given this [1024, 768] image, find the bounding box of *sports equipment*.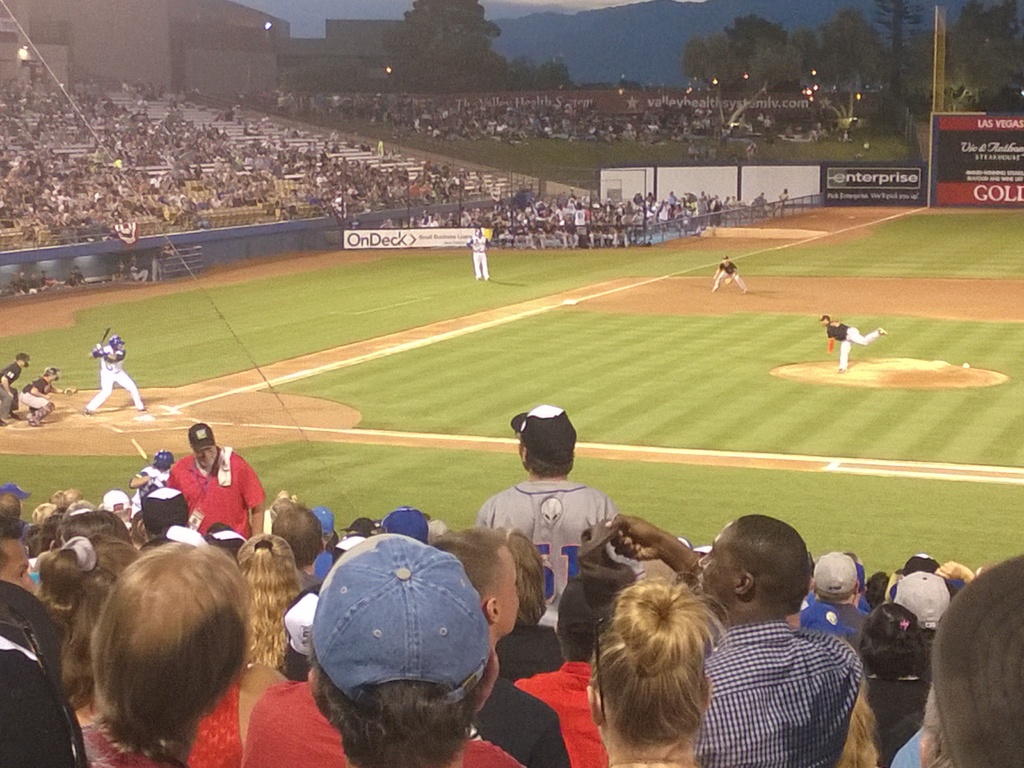
{"left": 60, "top": 383, "right": 76, "bottom": 397}.
